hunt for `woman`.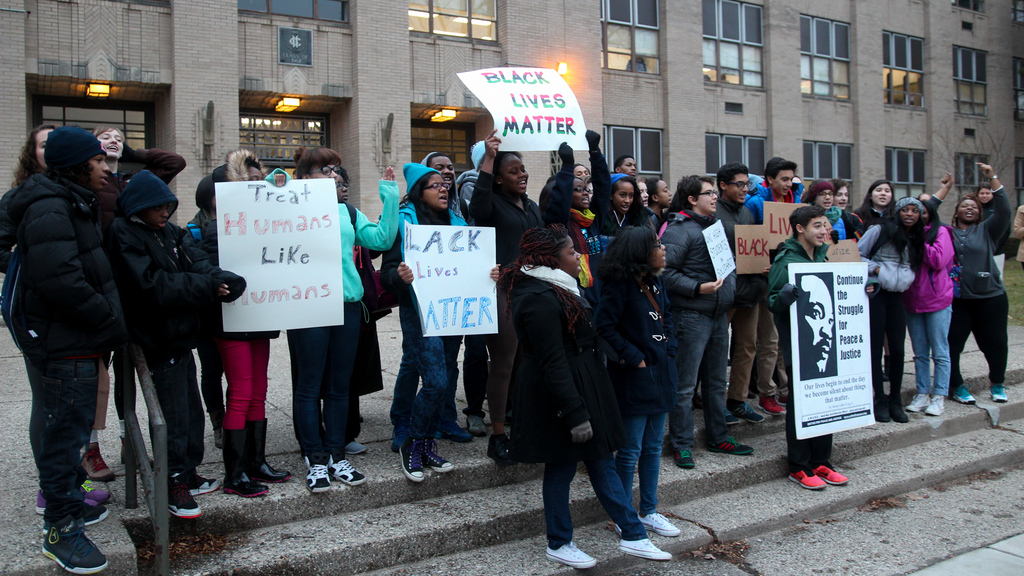
Hunted down at rect(0, 124, 112, 520).
